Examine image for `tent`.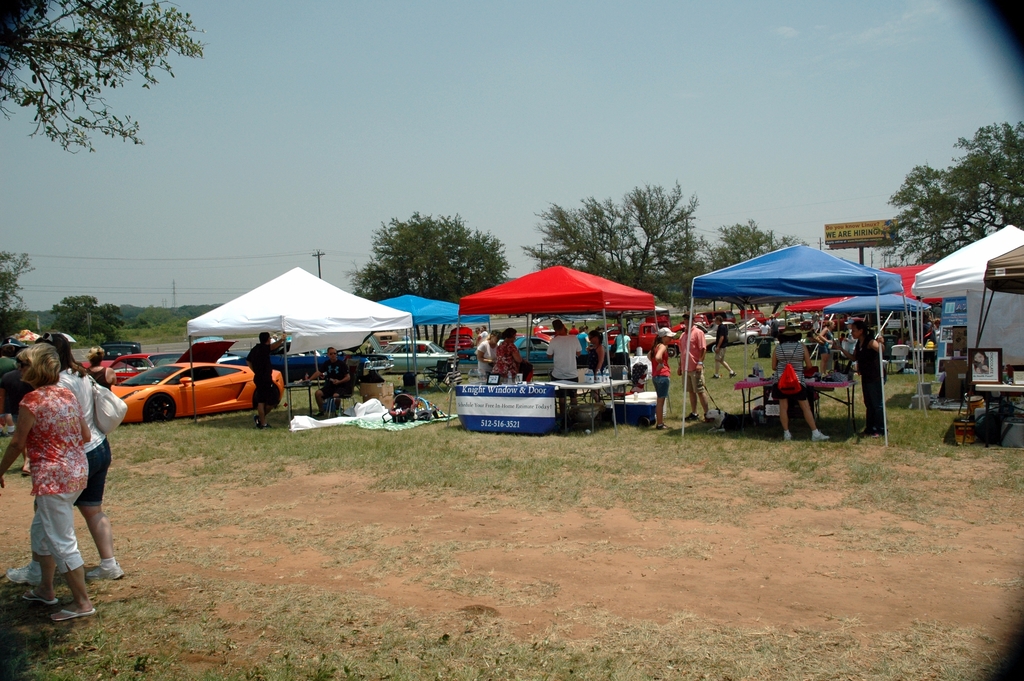
Examination result: 169 268 420 407.
